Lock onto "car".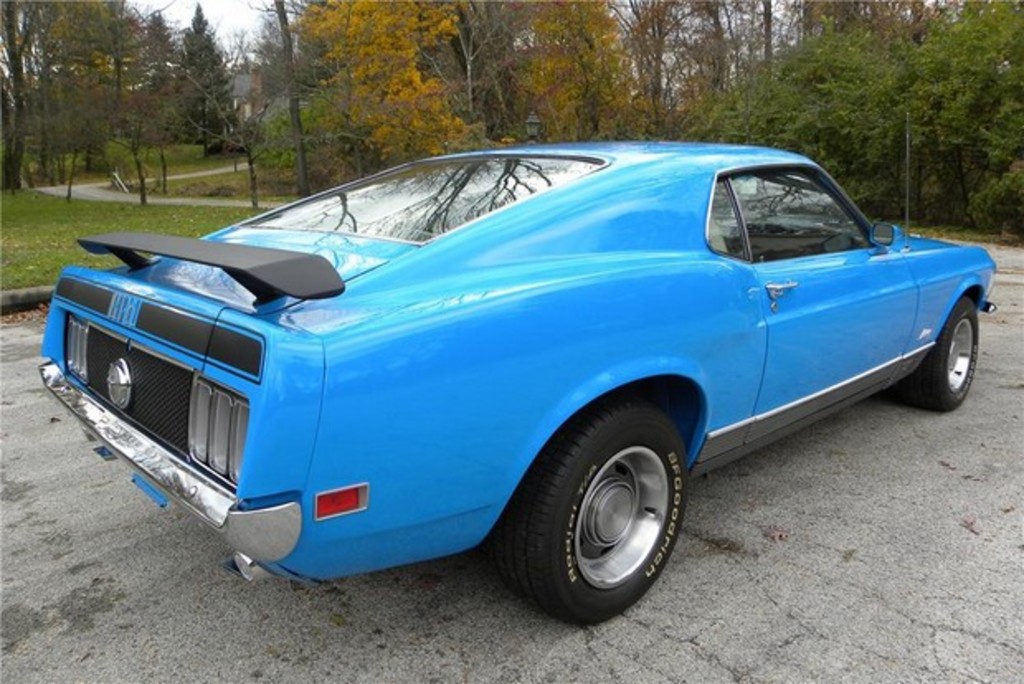
Locked: <bbox>0, 144, 1004, 610</bbox>.
